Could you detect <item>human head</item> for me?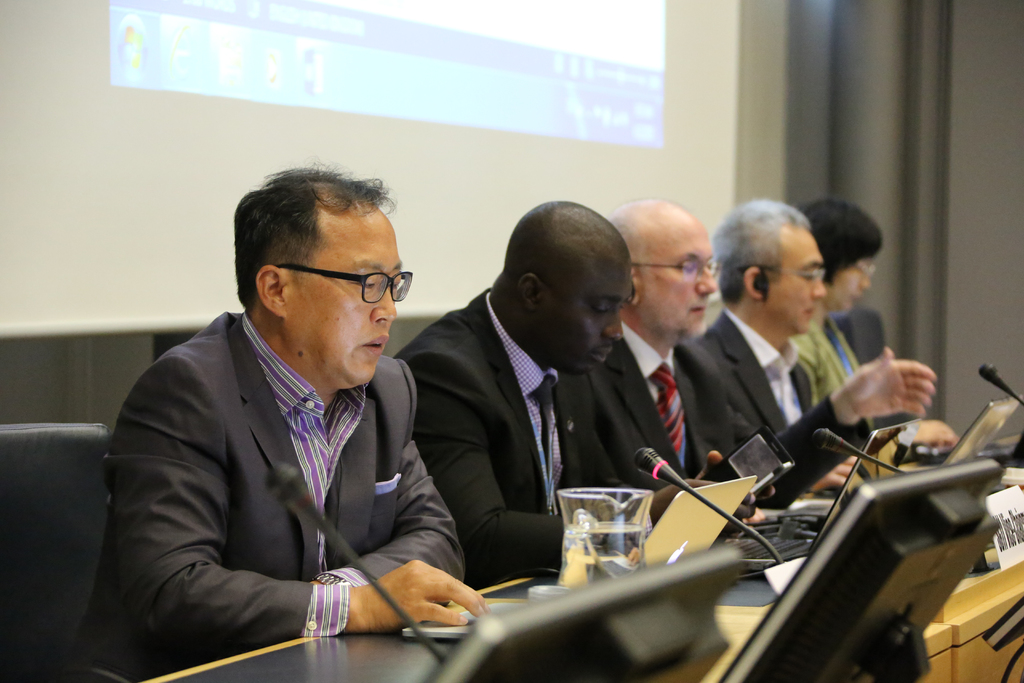
Detection result: <box>232,168,399,384</box>.
